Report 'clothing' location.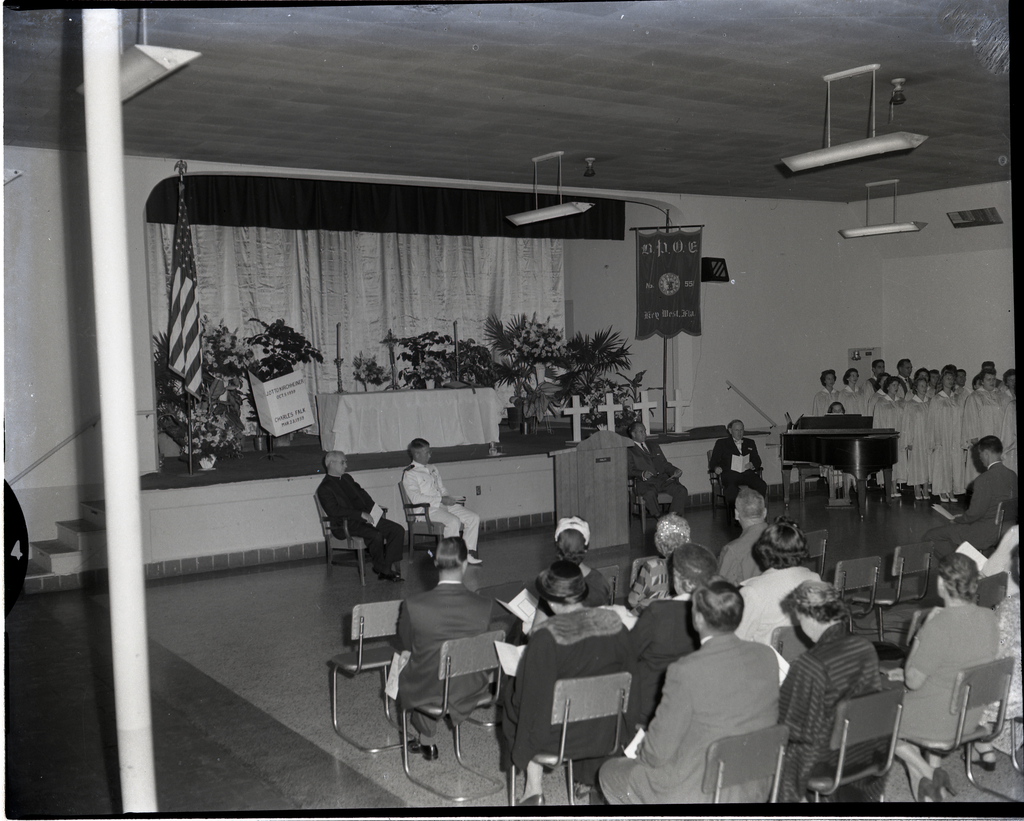
Report: [left=774, top=615, right=884, bottom=794].
